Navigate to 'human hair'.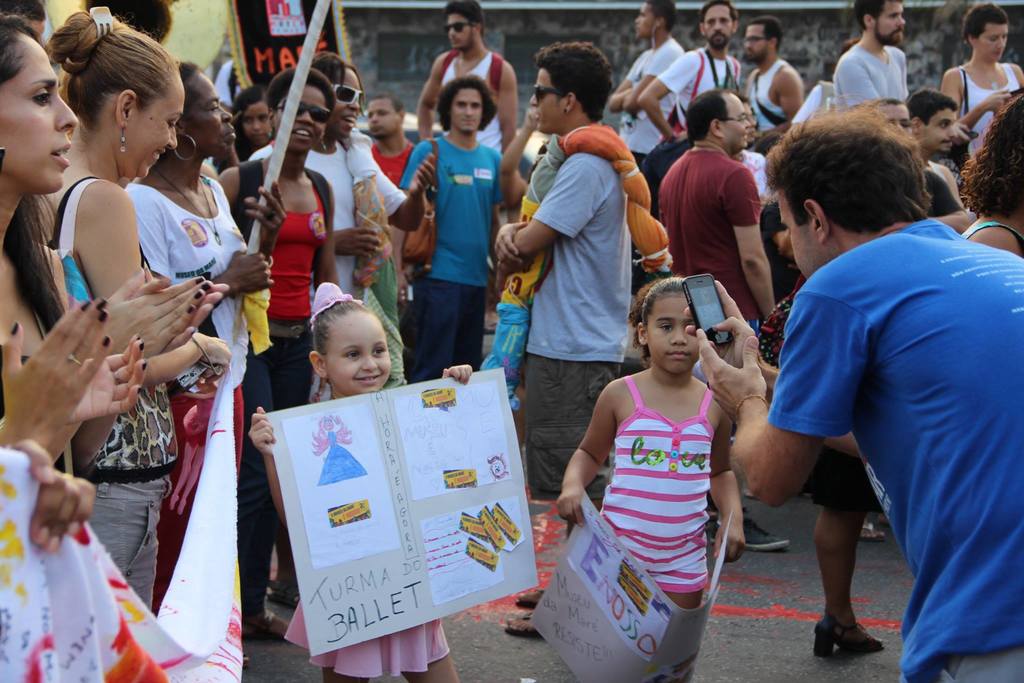
Navigation target: (444, 0, 485, 37).
